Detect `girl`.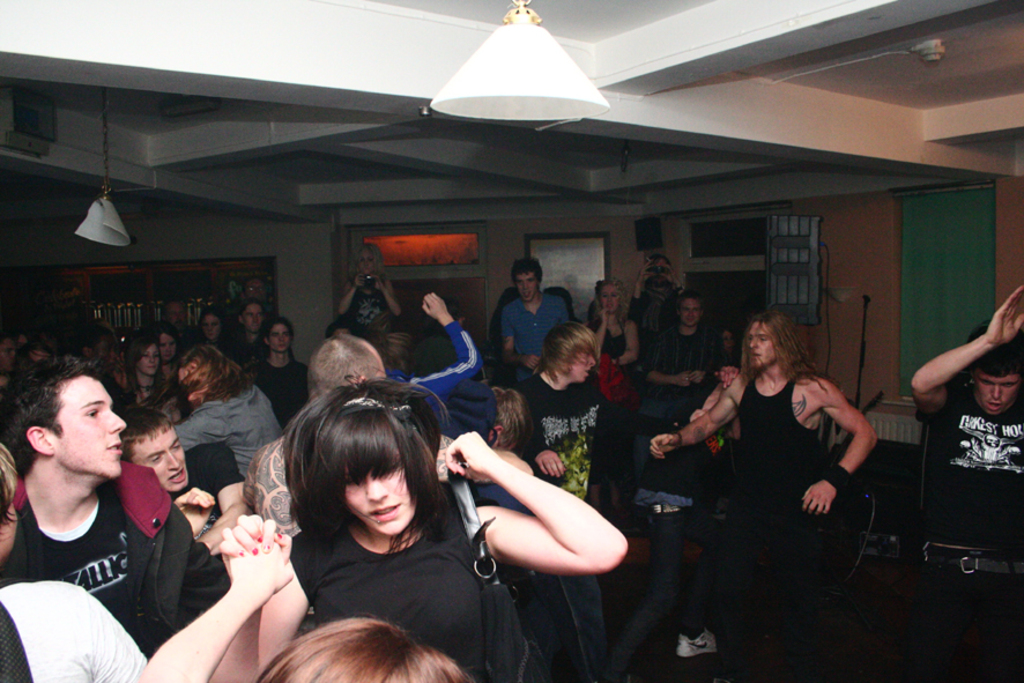
Detected at left=139, top=517, right=468, bottom=682.
